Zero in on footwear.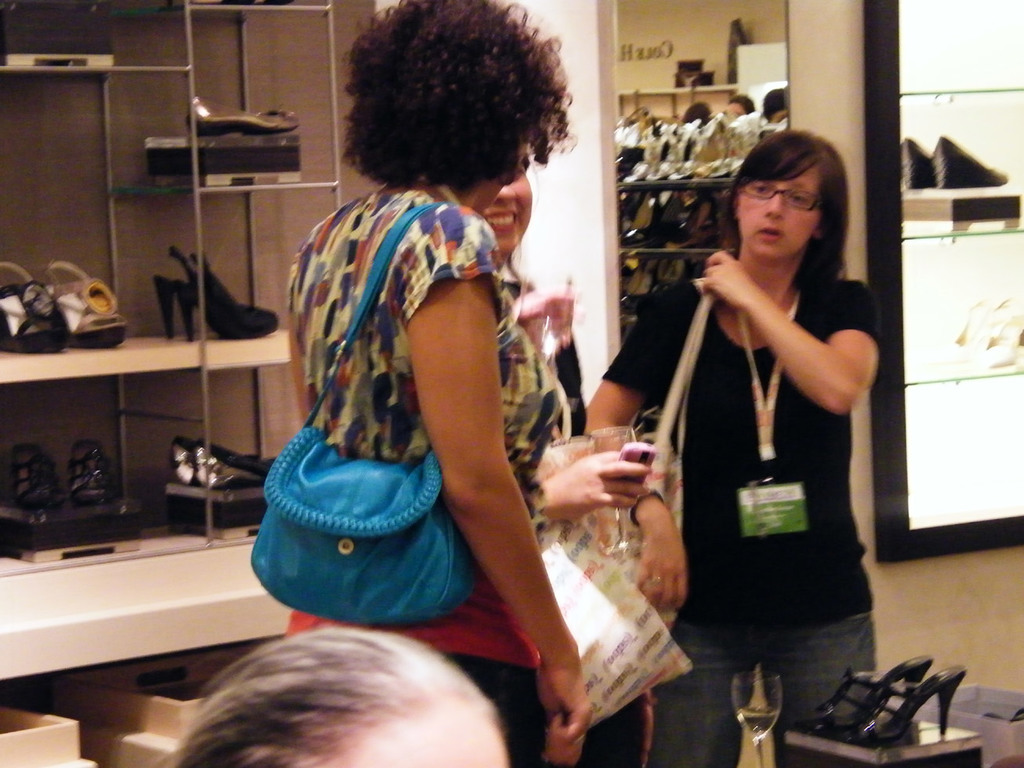
Zeroed in: 807/655/936/731.
